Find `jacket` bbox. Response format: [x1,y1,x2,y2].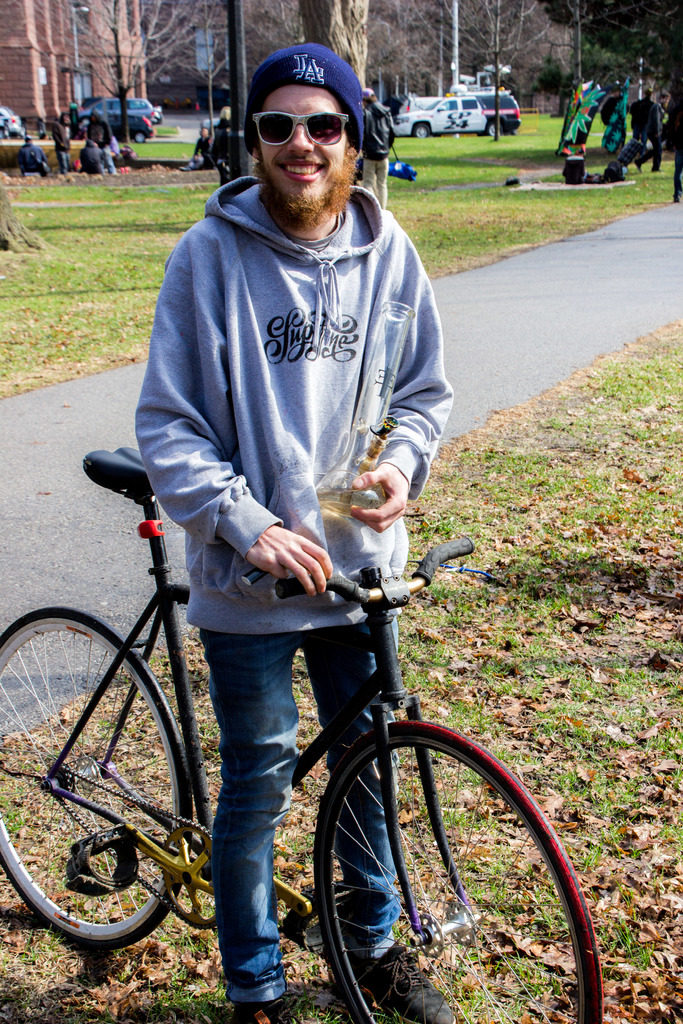
[101,67,444,627].
